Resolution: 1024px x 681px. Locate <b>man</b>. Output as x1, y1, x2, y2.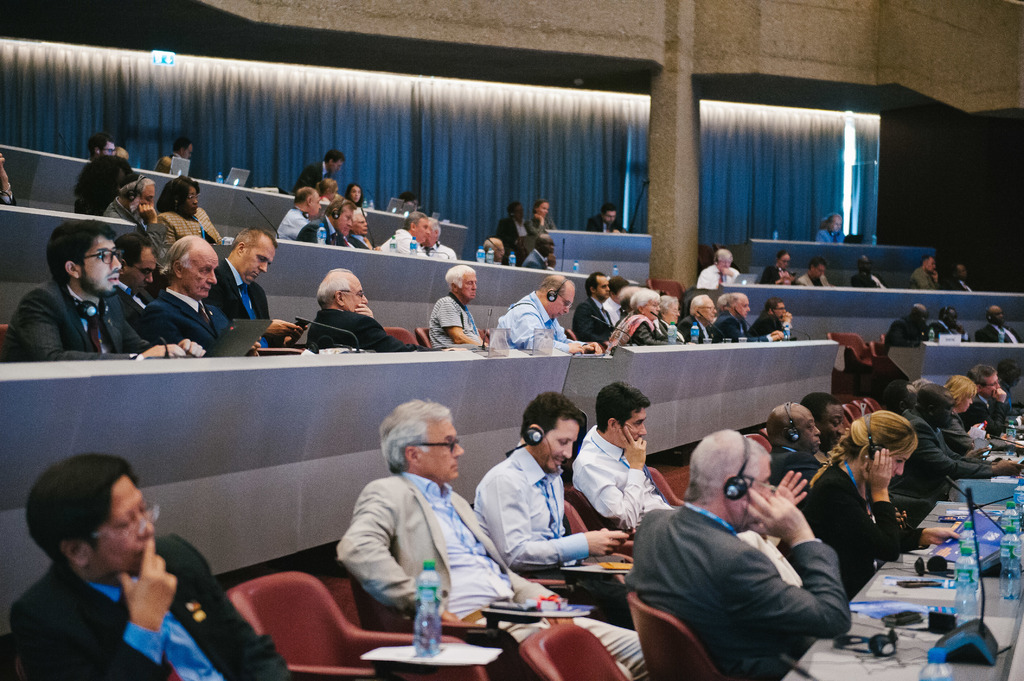
304, 190, 358, 246.
